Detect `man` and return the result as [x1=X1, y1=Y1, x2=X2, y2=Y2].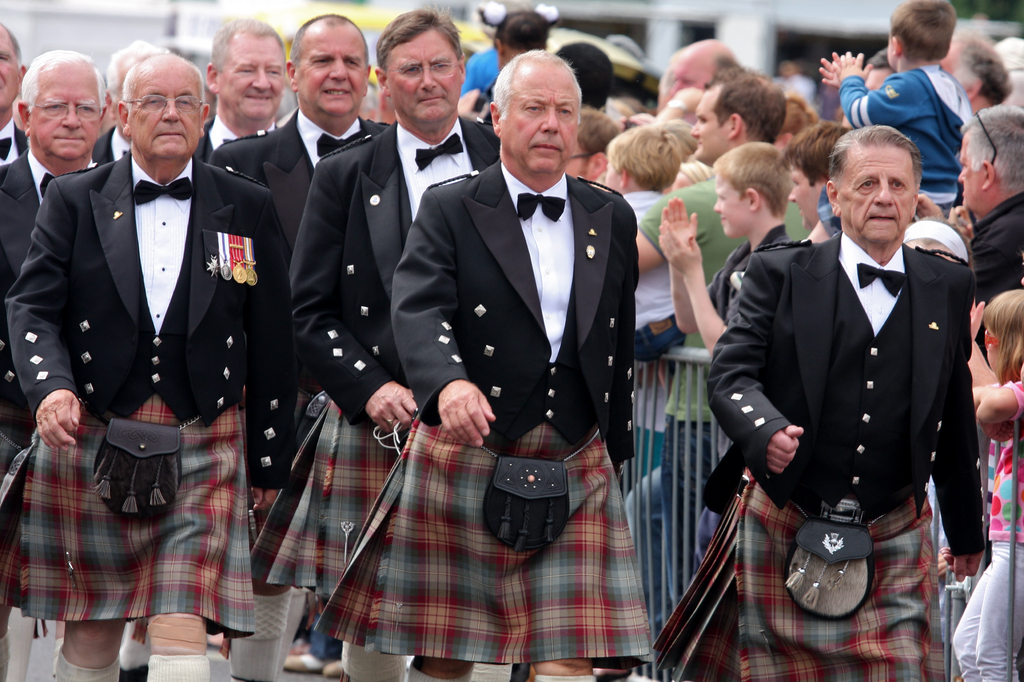
[x1=941, y1=22, x2=1023, y2=120].
